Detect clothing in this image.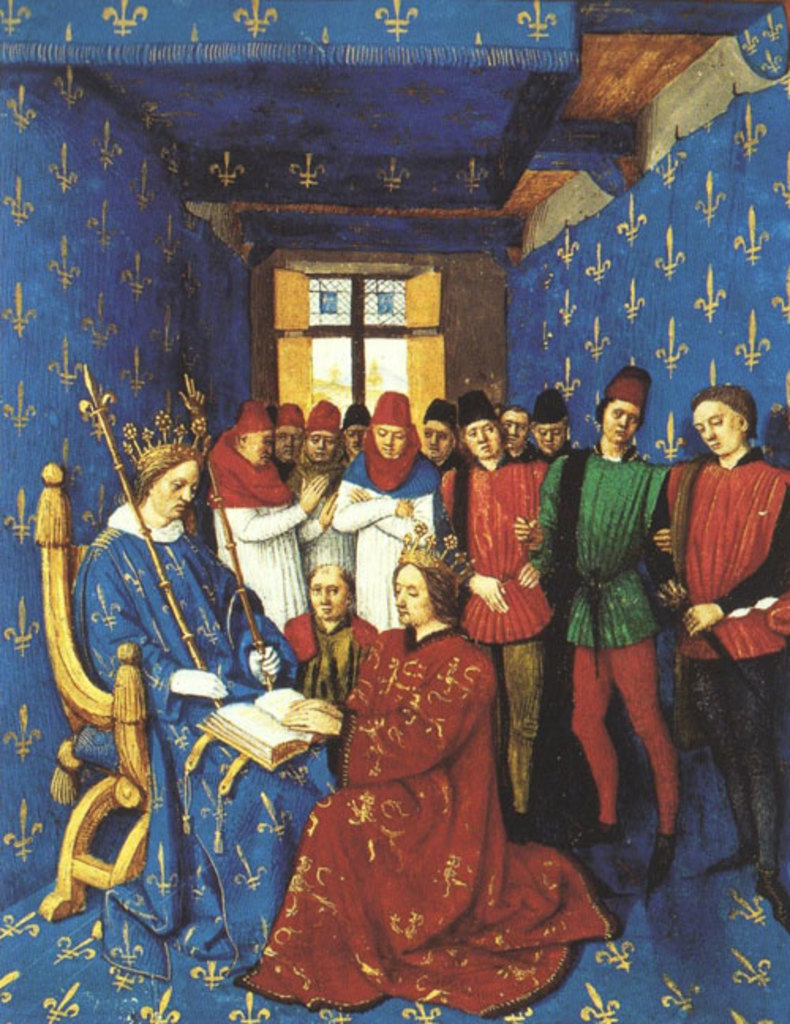
Detection: {"x1": 525, "y1": 438, "x2": 673, "y2": 874}.
